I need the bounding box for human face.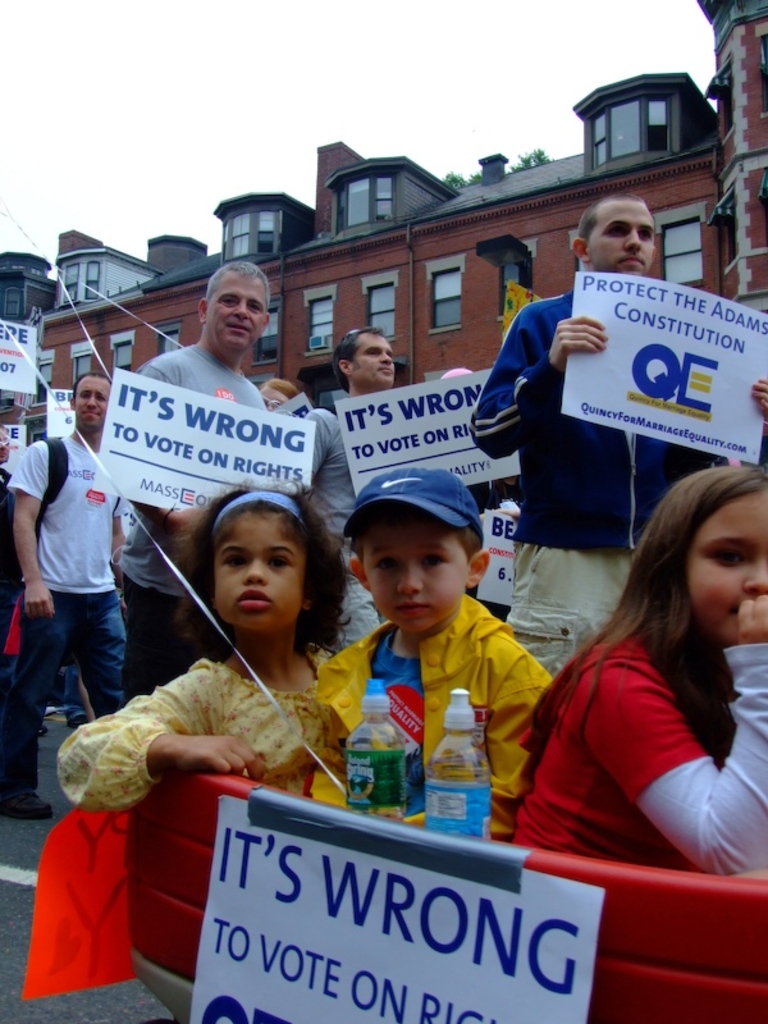
Here it is: (left=205, top=270, right=266, bottom=346).
